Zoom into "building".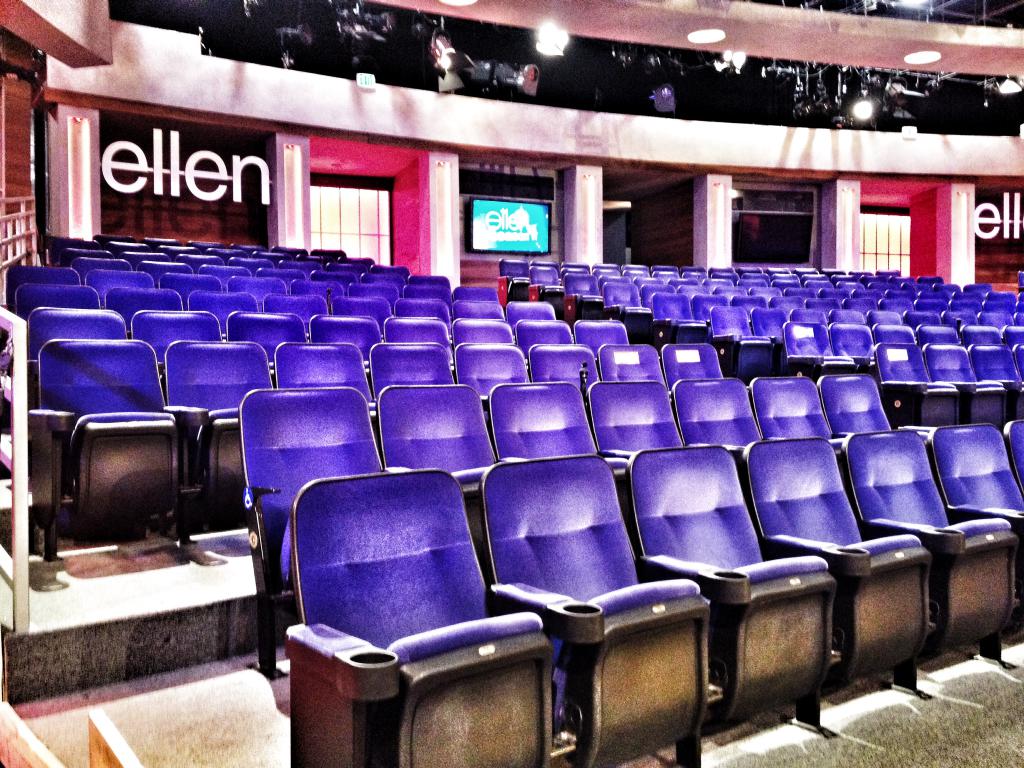
Zoom target: [left=0, top=0, right=1023, bottom=767].
